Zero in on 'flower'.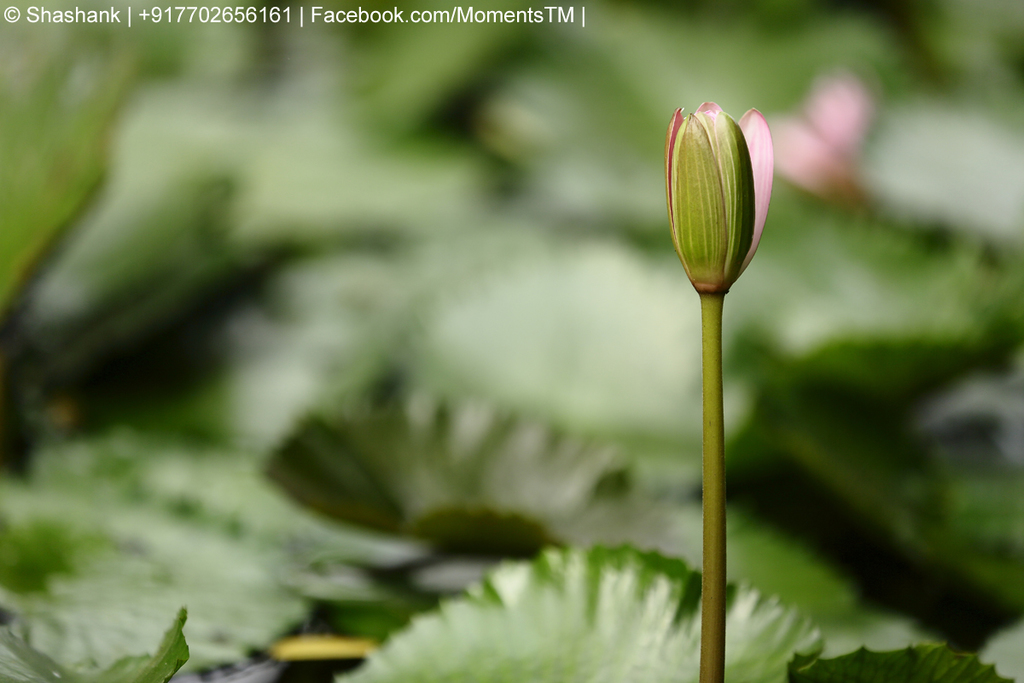
Zeroed in: [666, 103, 772, 303].
